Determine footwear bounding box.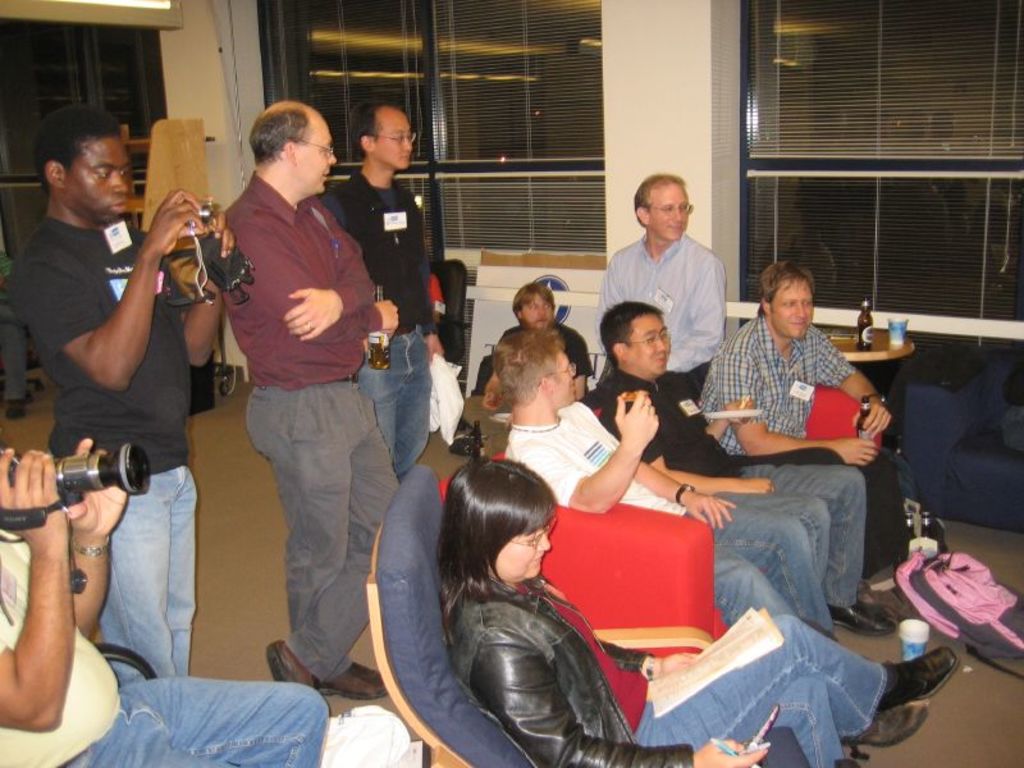
Determined: locate(868, 637, 961, 716).
